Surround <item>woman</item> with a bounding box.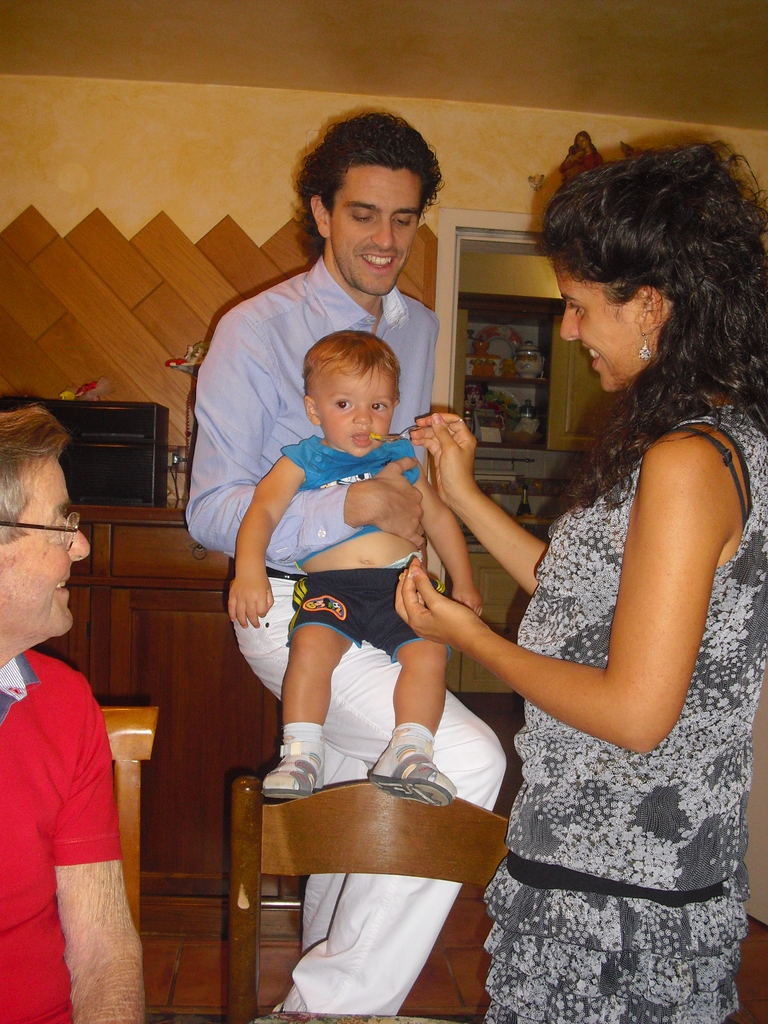
416/151/737/1007.
